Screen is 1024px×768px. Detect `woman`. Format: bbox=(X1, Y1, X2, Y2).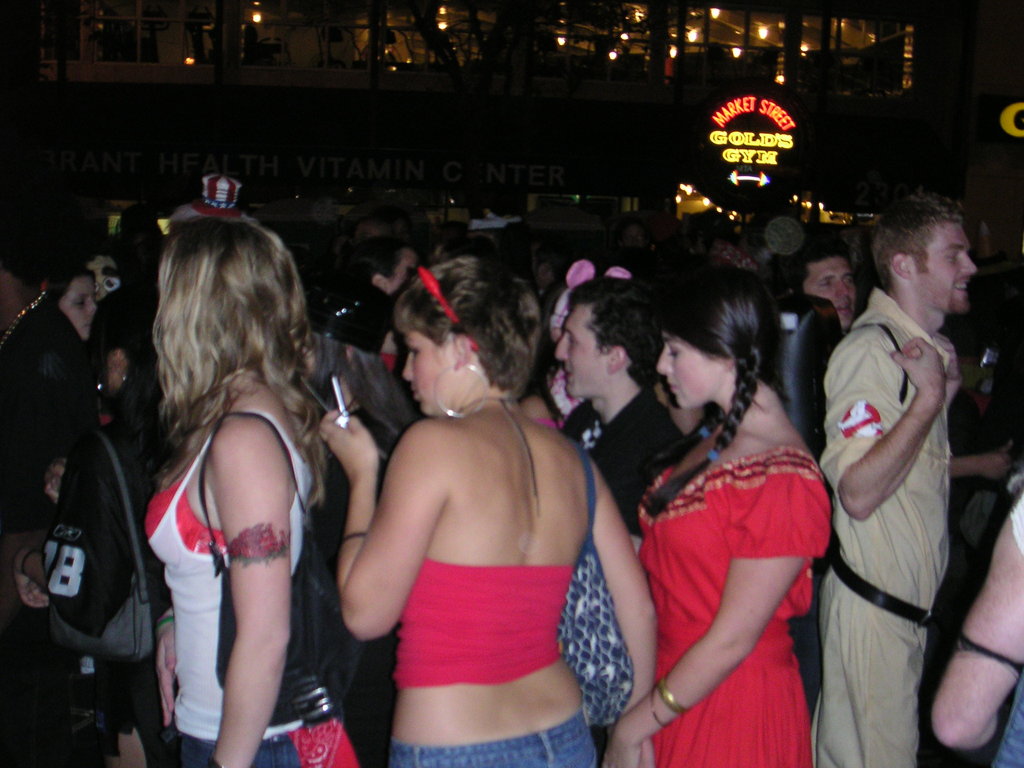
bbox=(149, 217, 355, 767).
